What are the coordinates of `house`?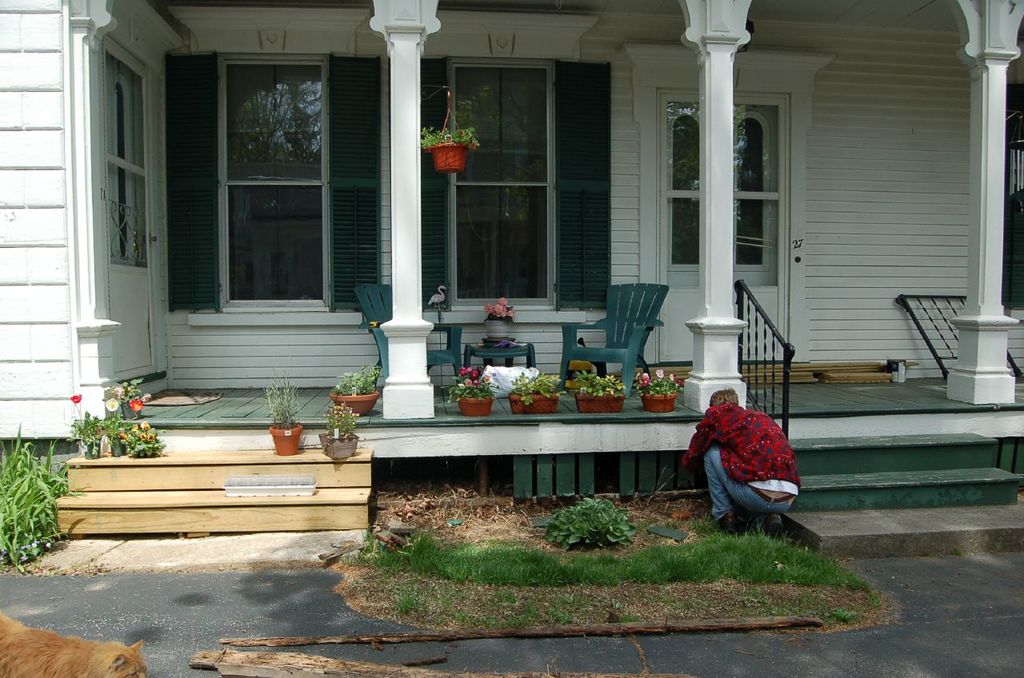
left=0, top=0, right=1023, bottom=558.
